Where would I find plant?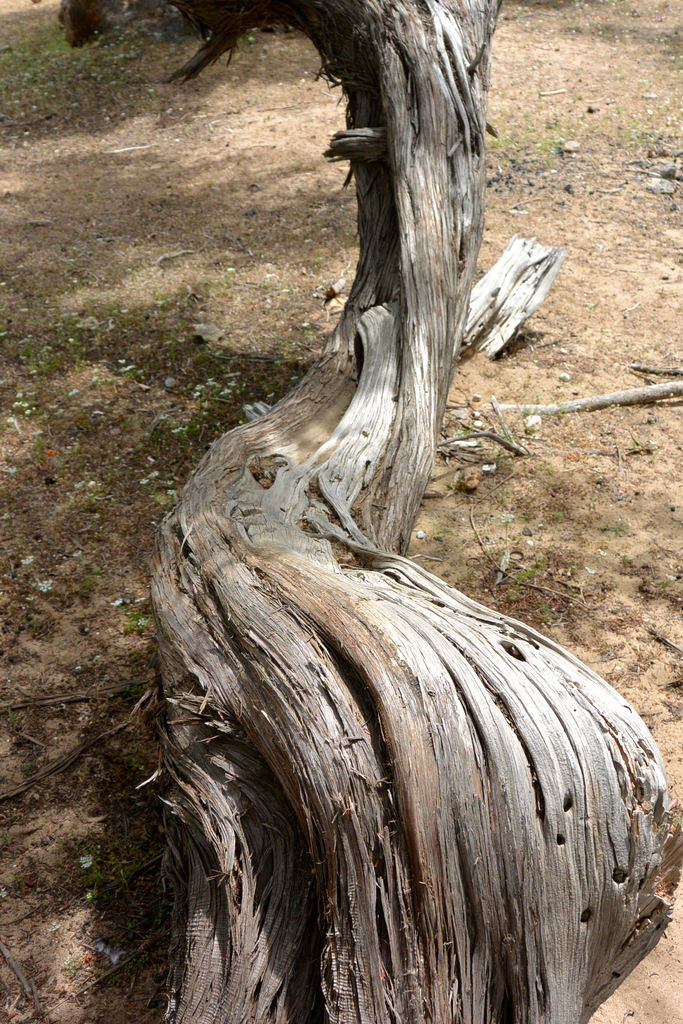
At 22 616 45 630.
